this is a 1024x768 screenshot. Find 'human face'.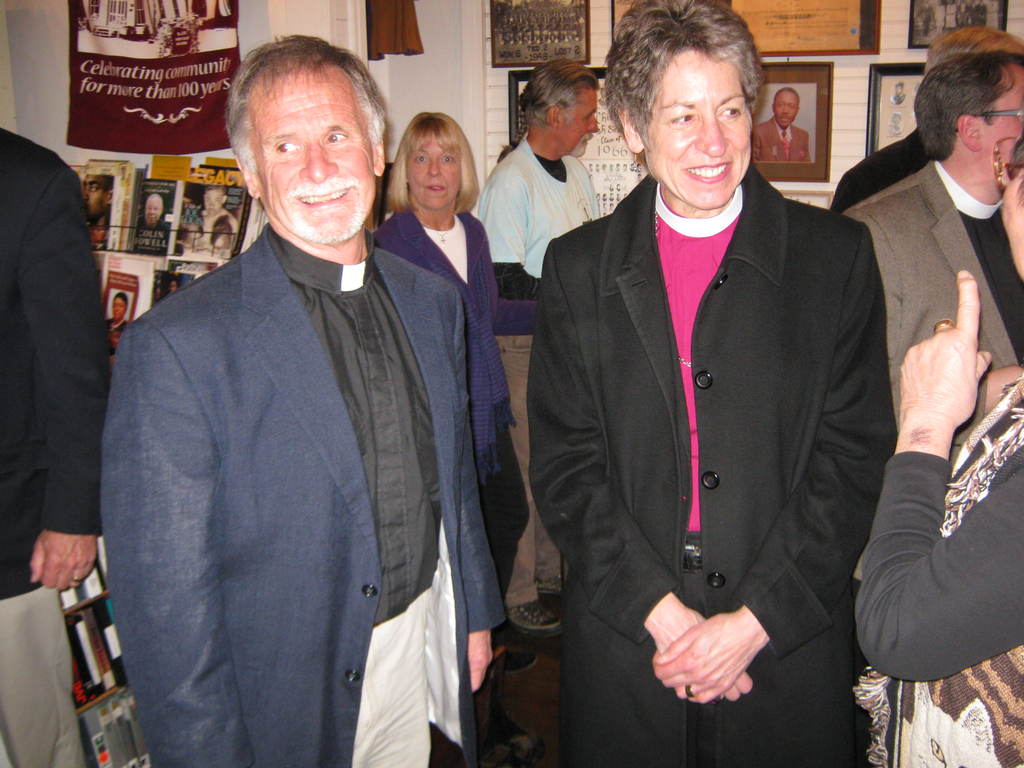
Bounding box: [left=260, top=66, right=374, bottom=239].
